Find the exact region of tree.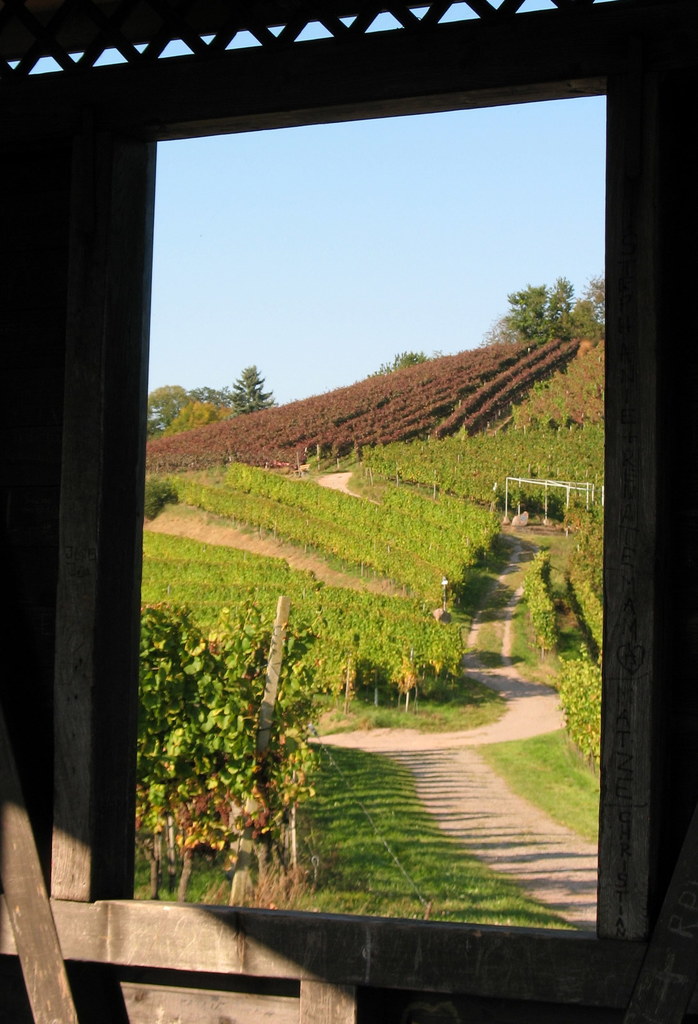
Exact region: bbox(156, 396, 233, 436).
